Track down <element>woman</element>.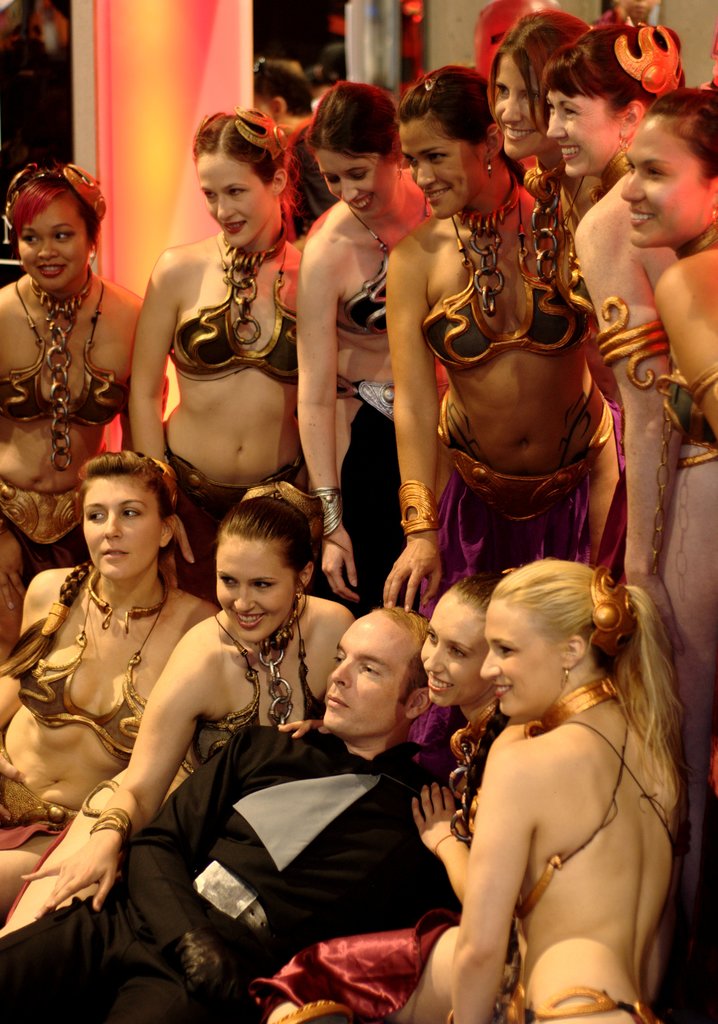
Tracked to bbox(383, 574, 509, 1023).
